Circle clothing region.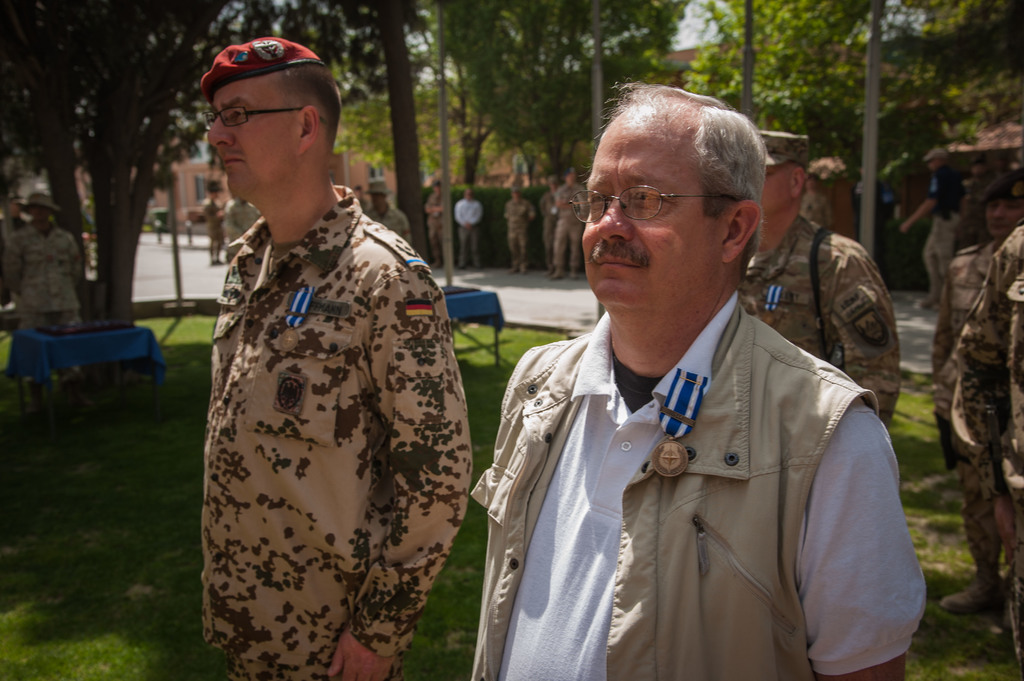
Region: region(500, 196, 539, 257).
